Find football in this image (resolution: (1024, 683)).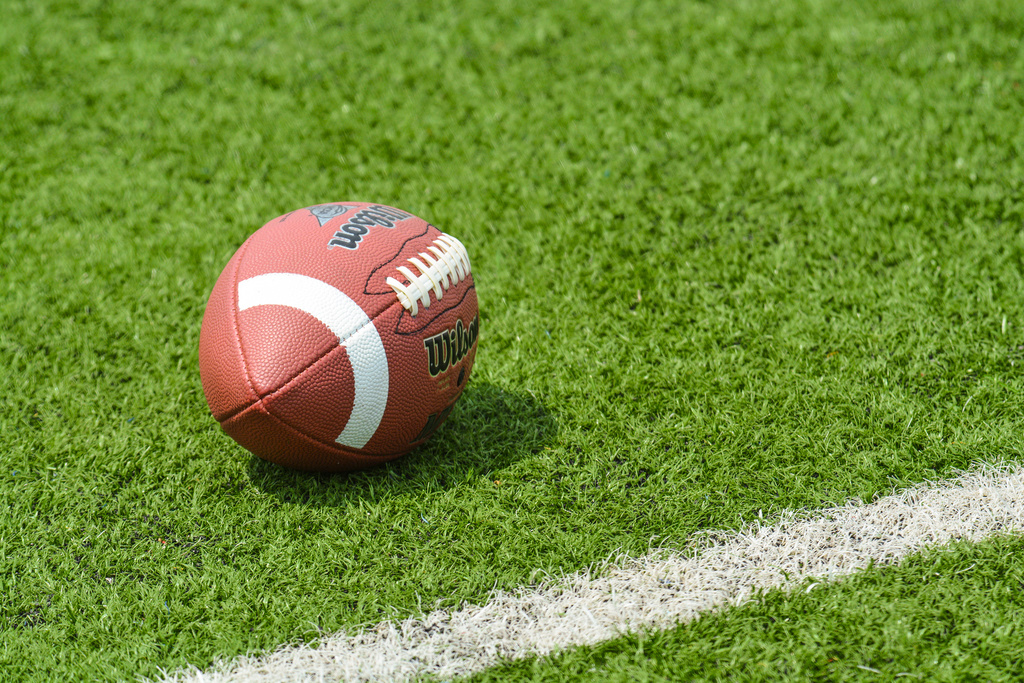
{"x1": 202, "y1": 201, "x2": 484, "y2": 477}.
